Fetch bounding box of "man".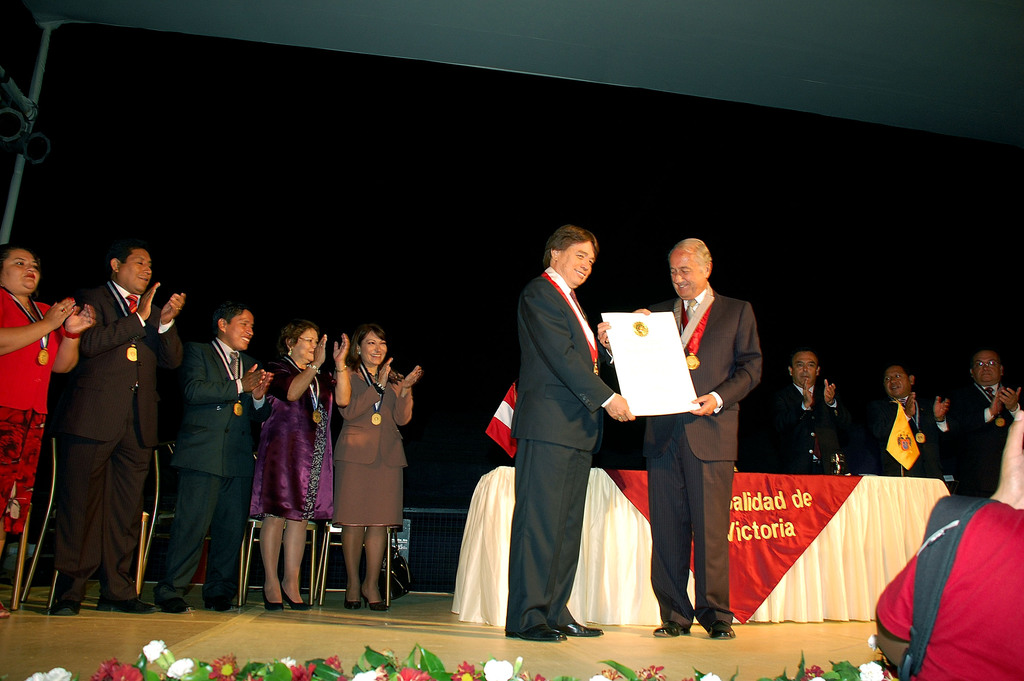
Bbox: region(950, 349, 1023, 495).
